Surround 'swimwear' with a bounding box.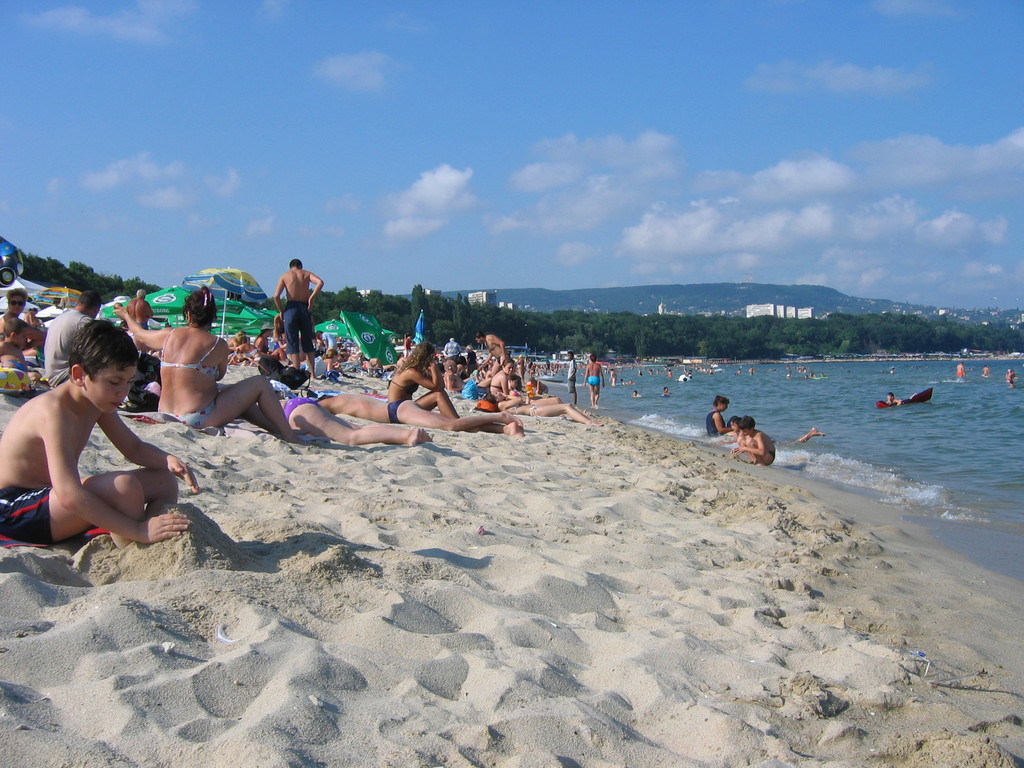
l=584, t=375, r=602, b=385.
